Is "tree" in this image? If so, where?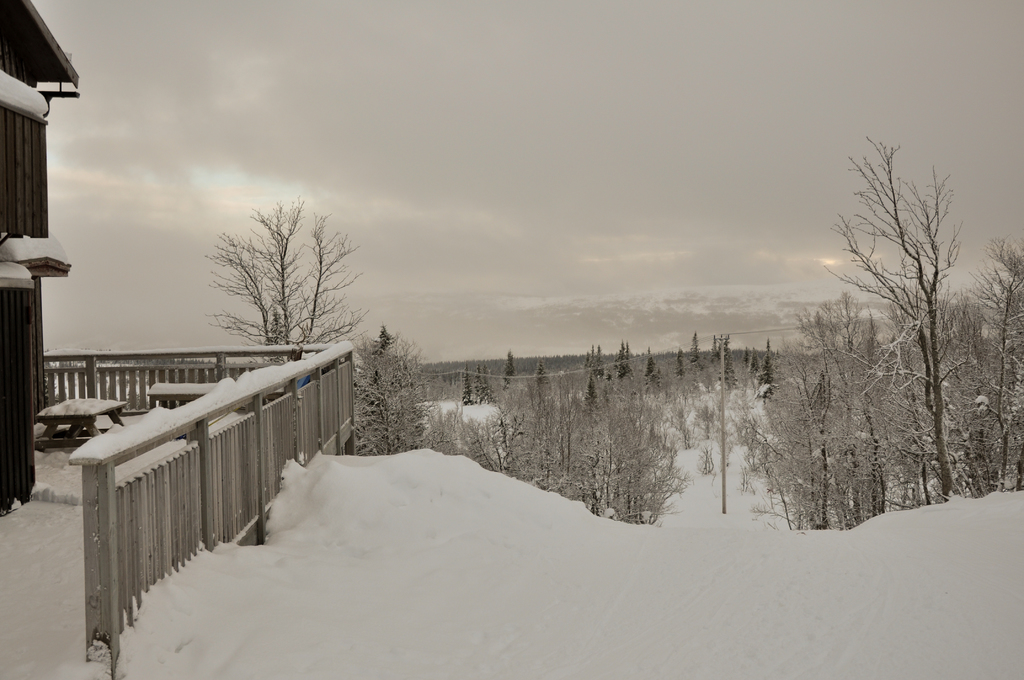
Yes, at <region>493, 344, 534, 409</region>.
